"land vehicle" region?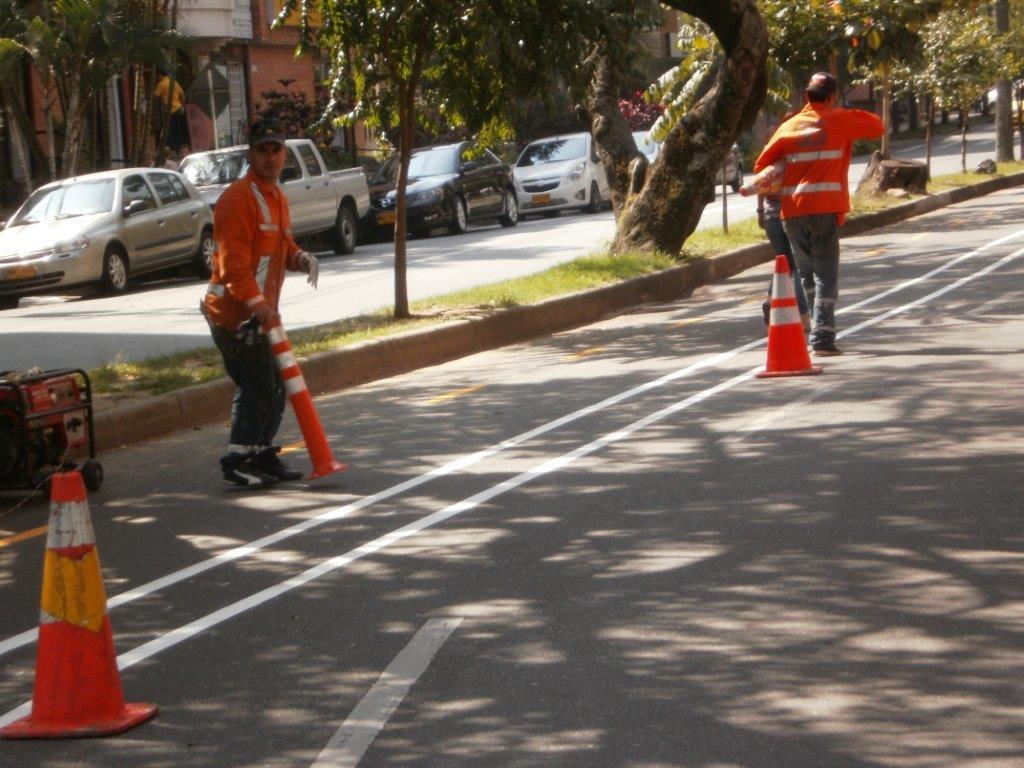
region(7, 159, 203, 290)
